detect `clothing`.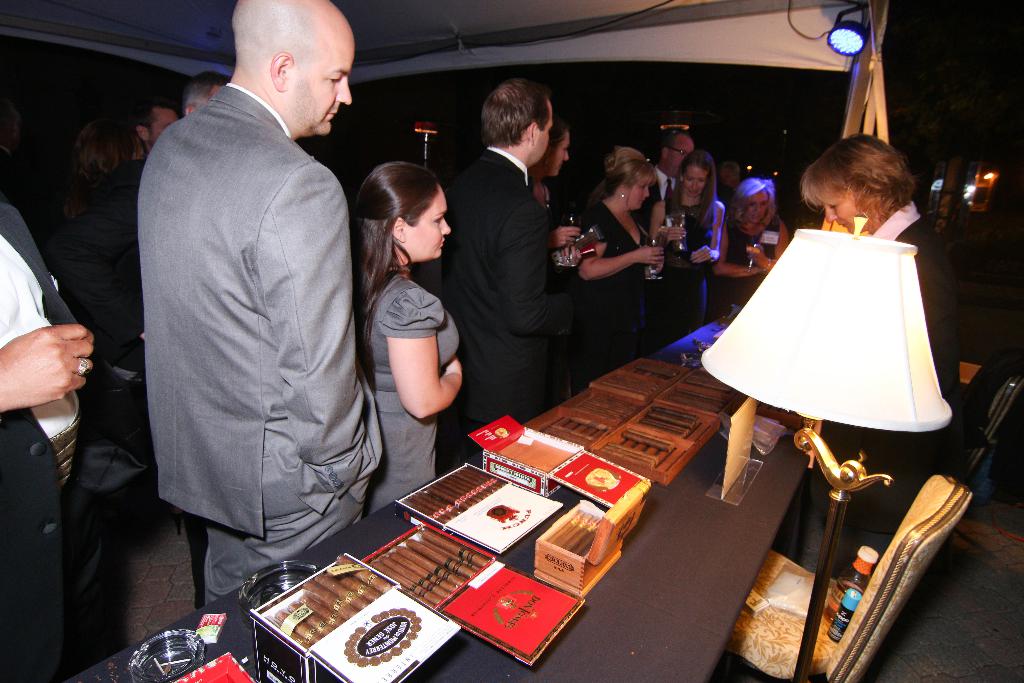
Detected at left=783, top=199, right=974, bottom=580.
